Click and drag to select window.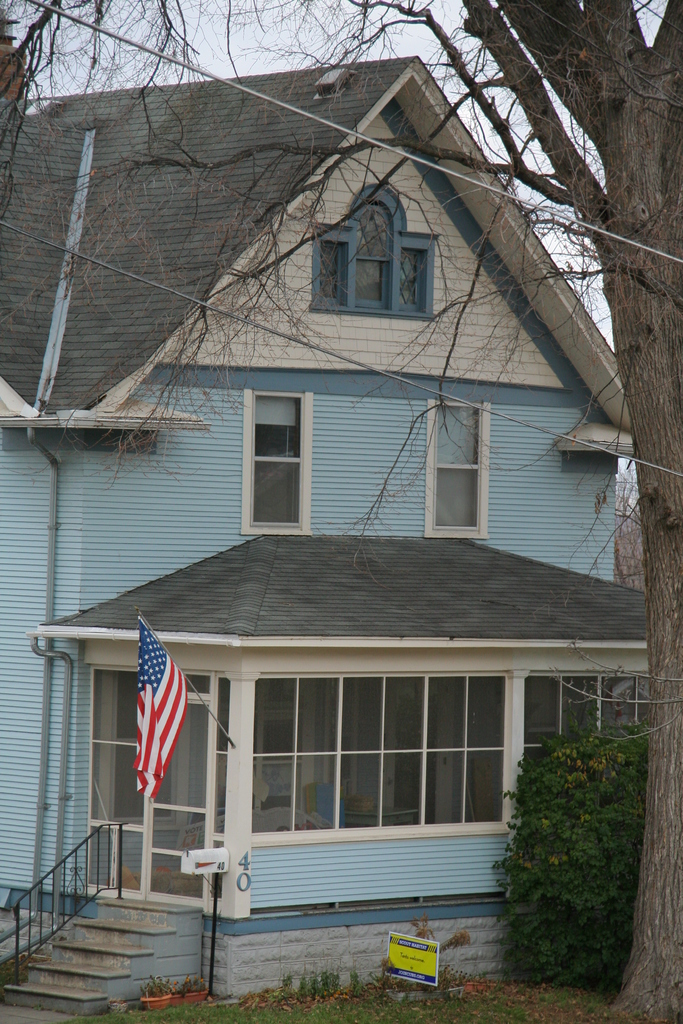
Selection: {"x1": 508, "y1": 671, "x2": 654, "y2": 843}.
